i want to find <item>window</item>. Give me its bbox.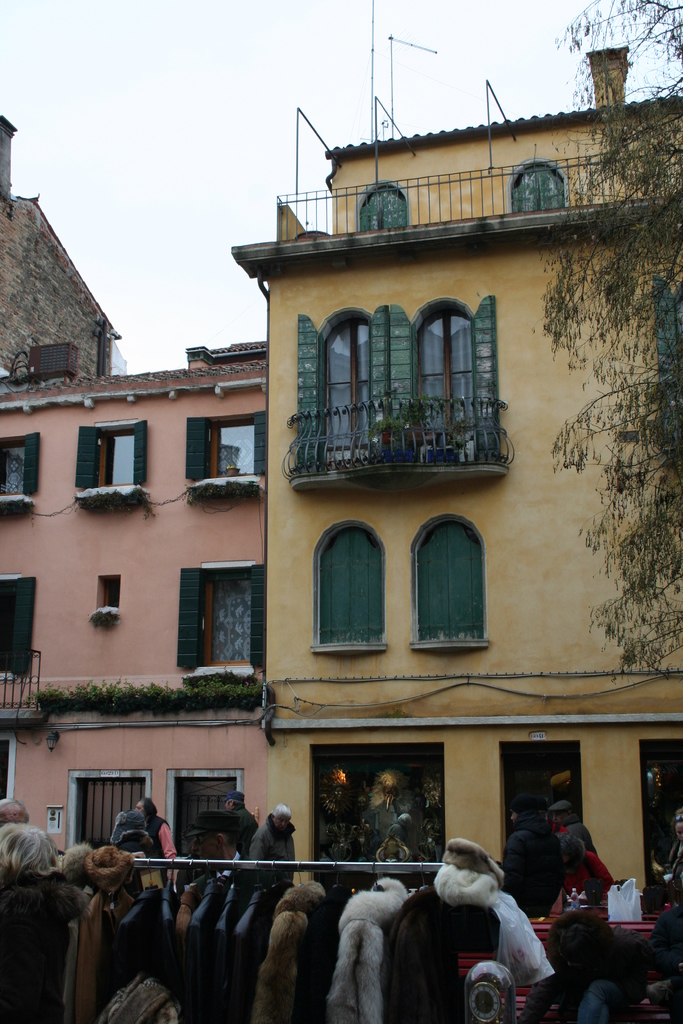
[left=70, top=769, right=152, bottom=851].
